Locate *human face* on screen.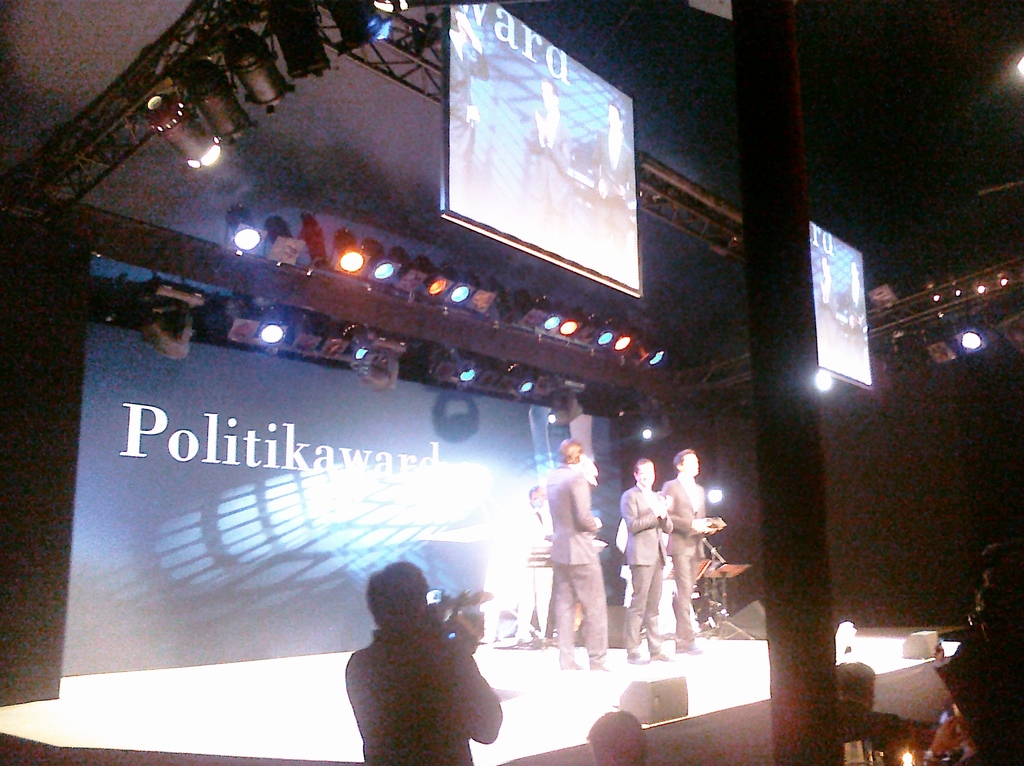
On screen at [821,256,828,277].
